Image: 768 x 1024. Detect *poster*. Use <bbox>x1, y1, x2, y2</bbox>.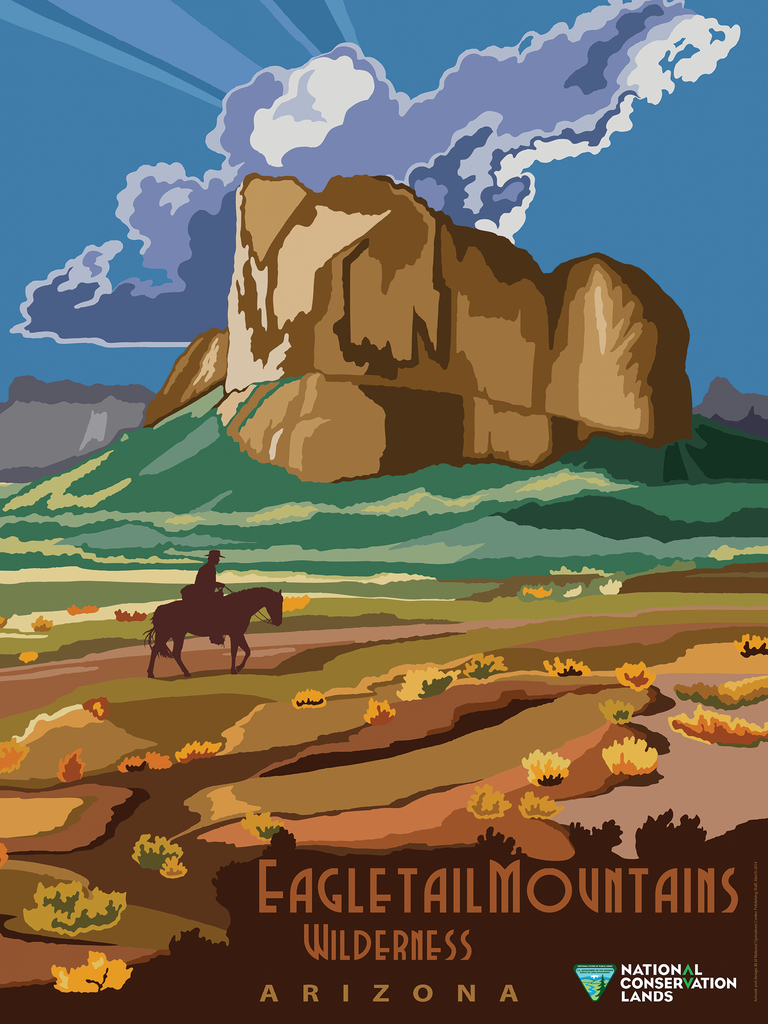
<bbox>0, 0, 767, 1023</bbox>.
